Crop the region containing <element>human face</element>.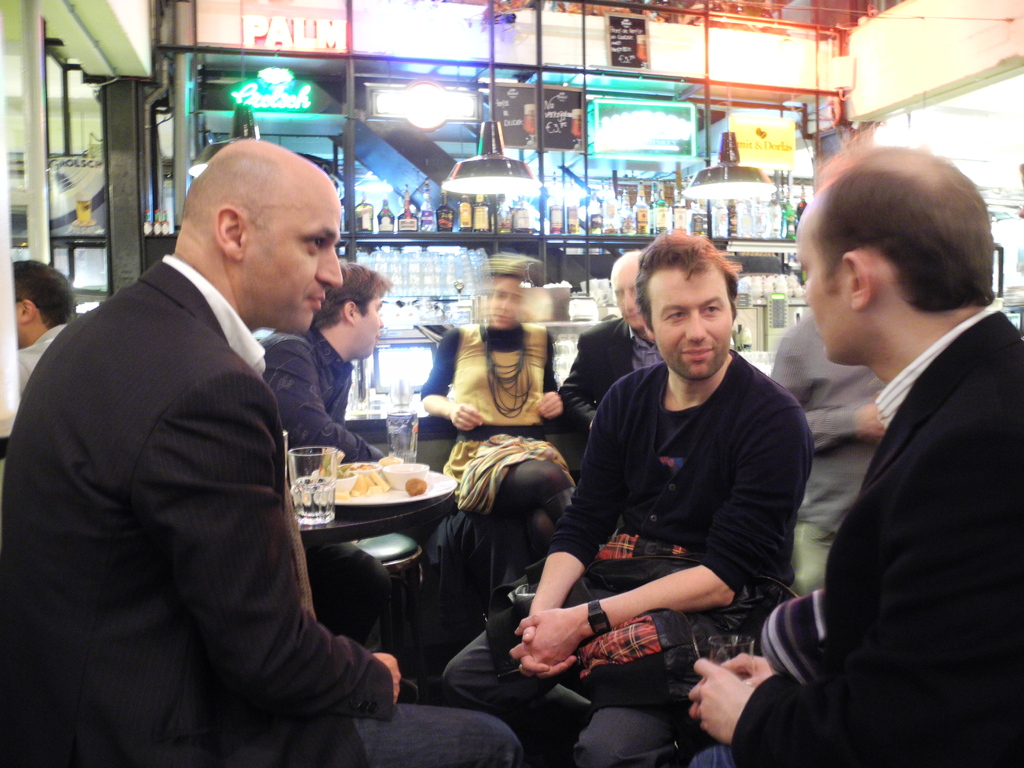
Crop region: <box>11,301,17,344</box>.
